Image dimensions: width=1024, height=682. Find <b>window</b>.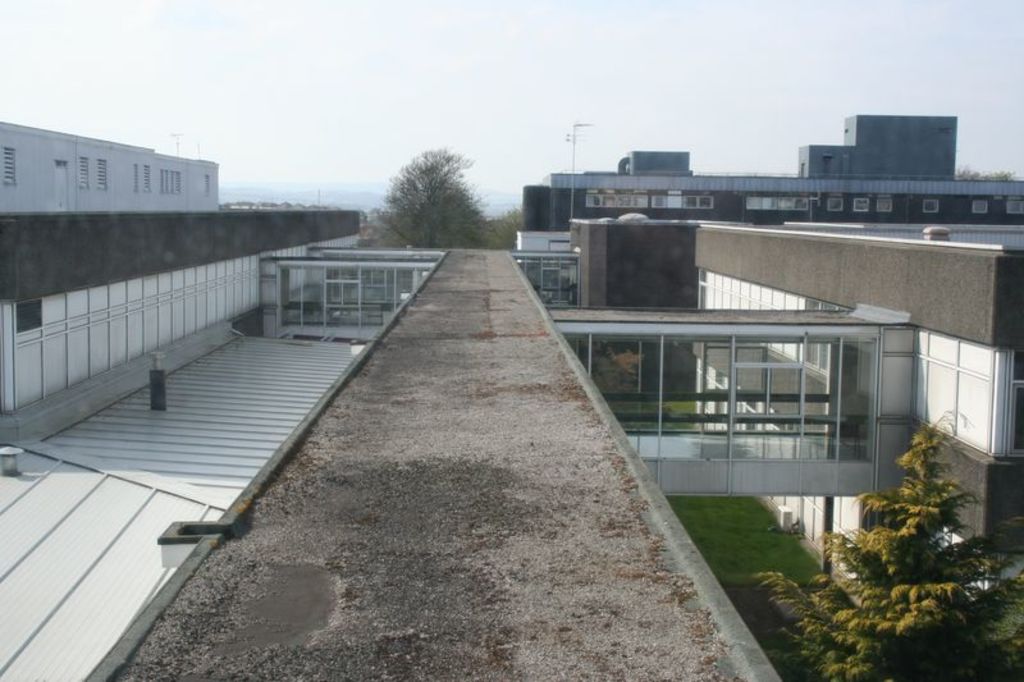
x1=803 y1=299 x2=846 y2=374.
